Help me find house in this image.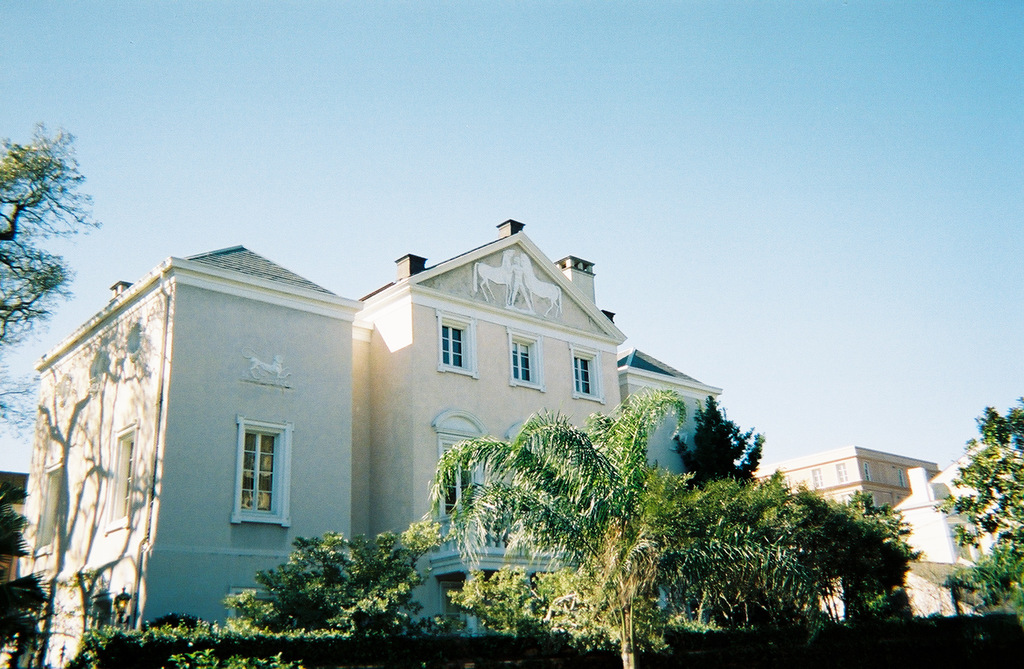
Found it: pyautogui.locateOnScreen(625, 343, 755, 668).
